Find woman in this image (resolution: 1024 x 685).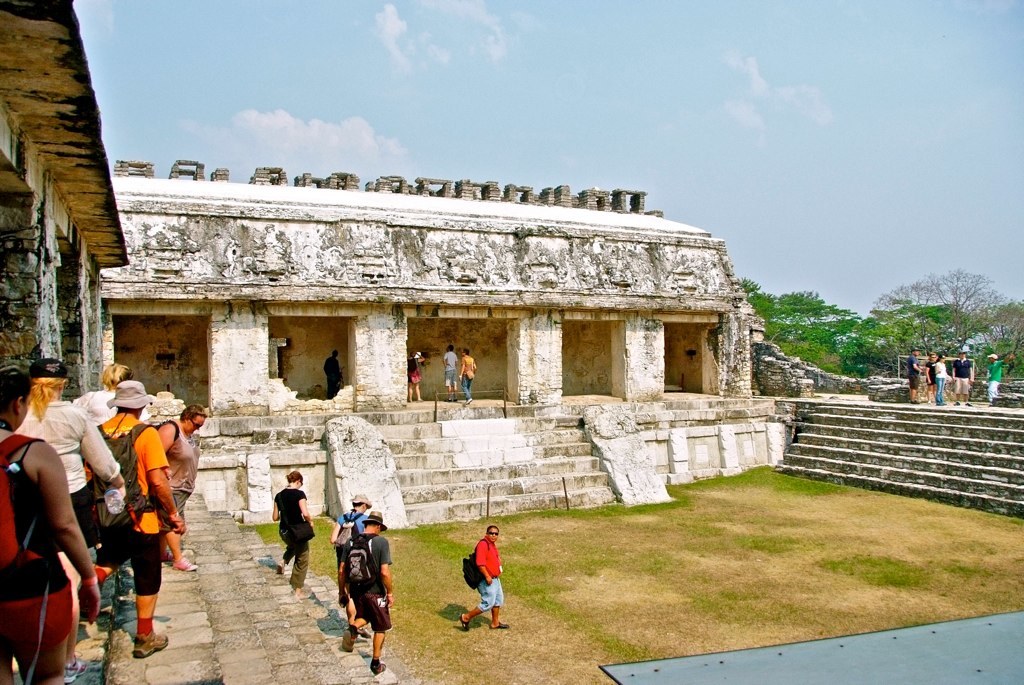
box=[156, 401, 207, 574].
